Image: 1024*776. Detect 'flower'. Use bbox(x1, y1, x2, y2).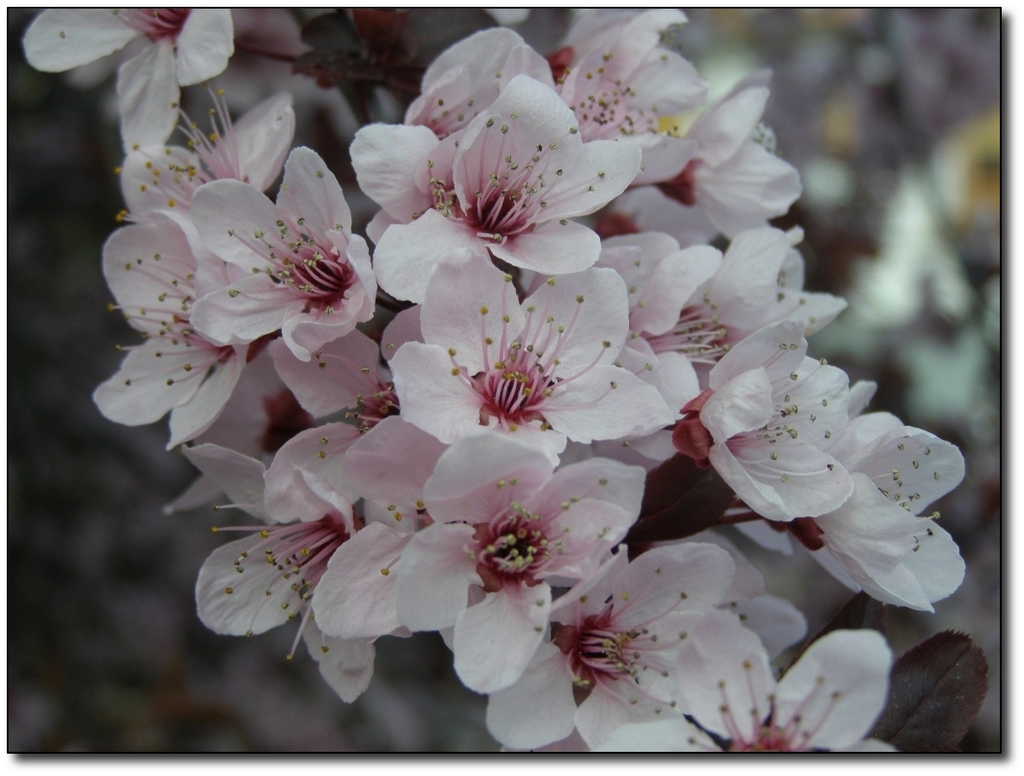
bbox(180, 141, 381, 369).
